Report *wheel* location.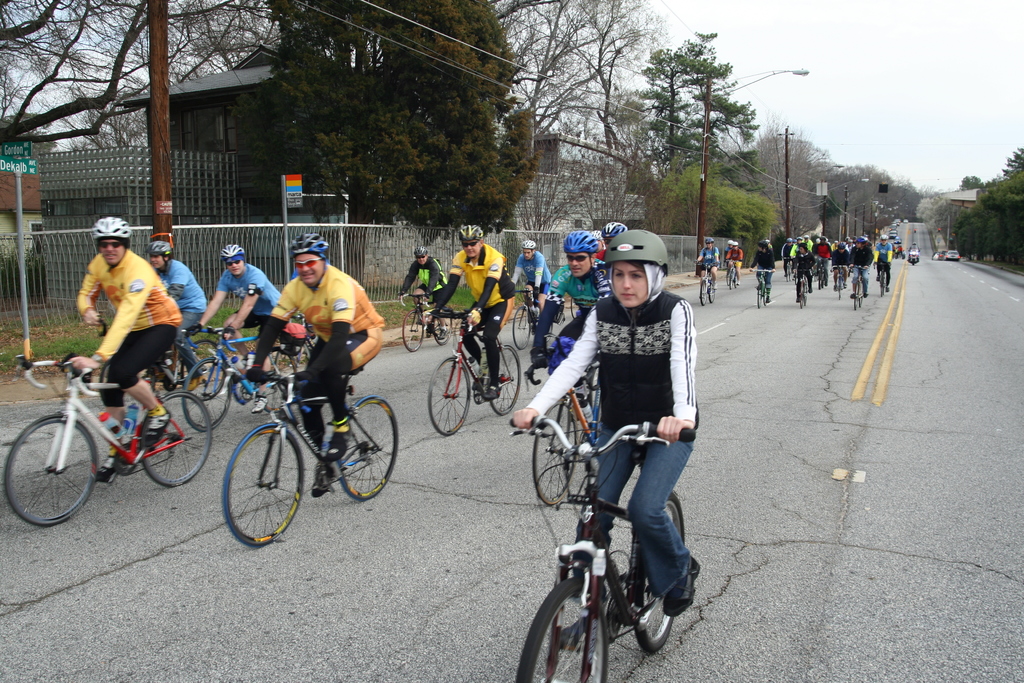
Report: {"left": 511, "top": 306, "right": 531, "bottom": 350}.
